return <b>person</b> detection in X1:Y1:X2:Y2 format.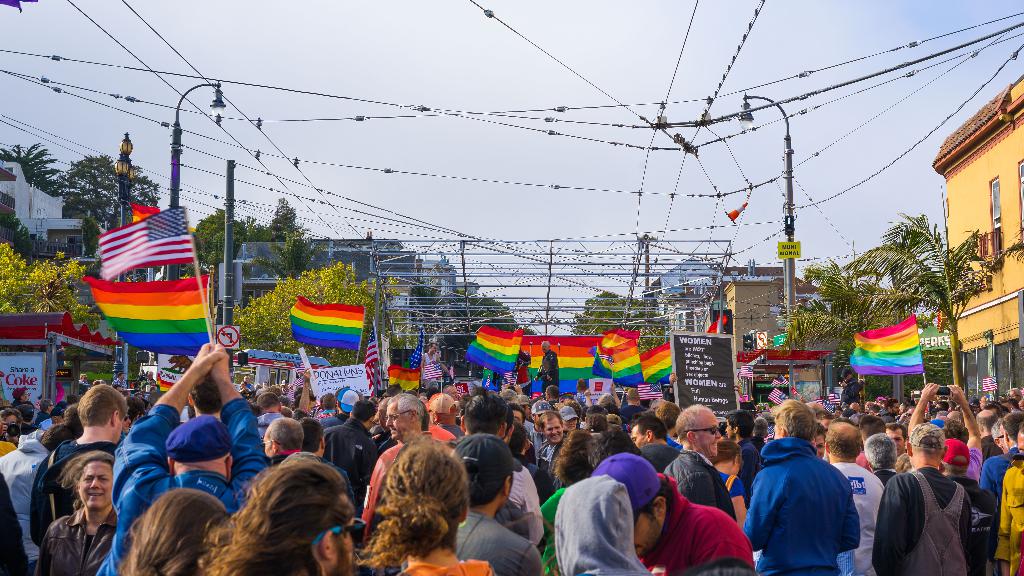
451:433:543:575.
